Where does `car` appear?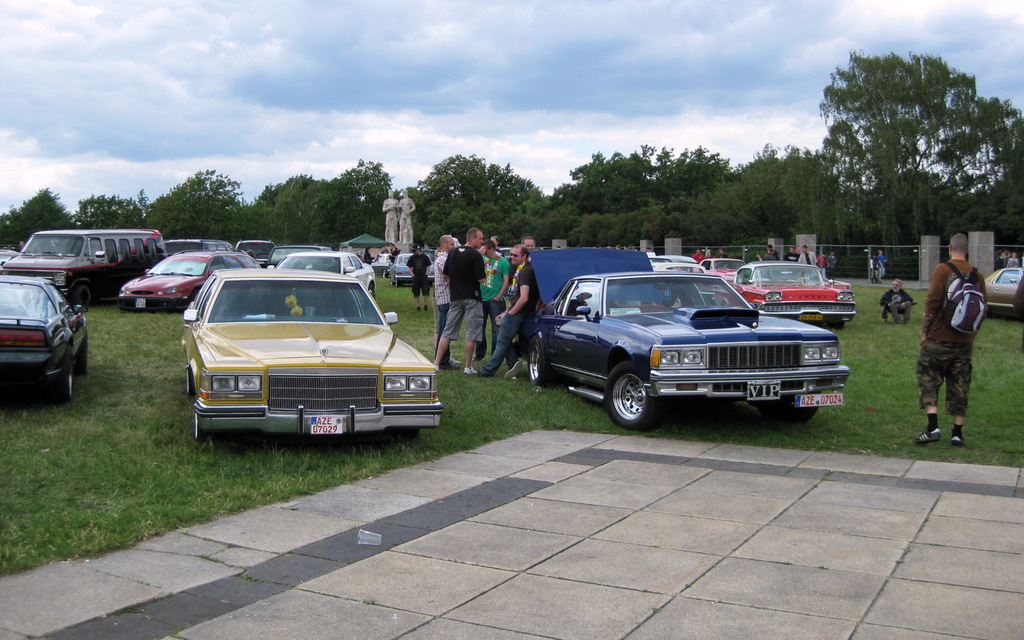
Appears at (0,271,89,401).
